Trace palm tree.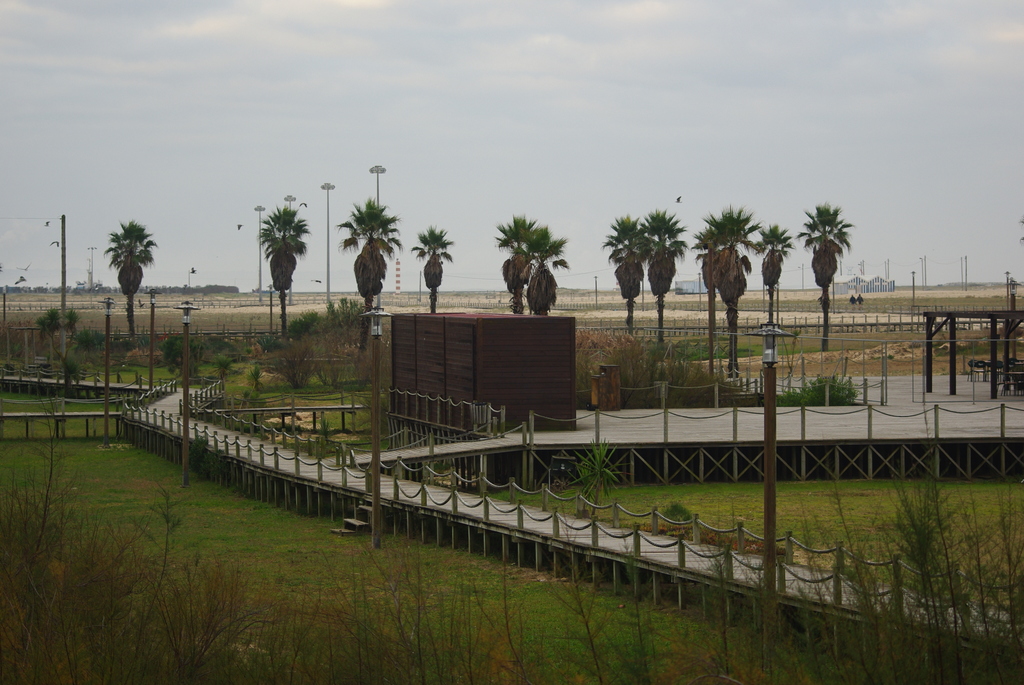
Traced to l=716, t=202, r=744, b=359.
